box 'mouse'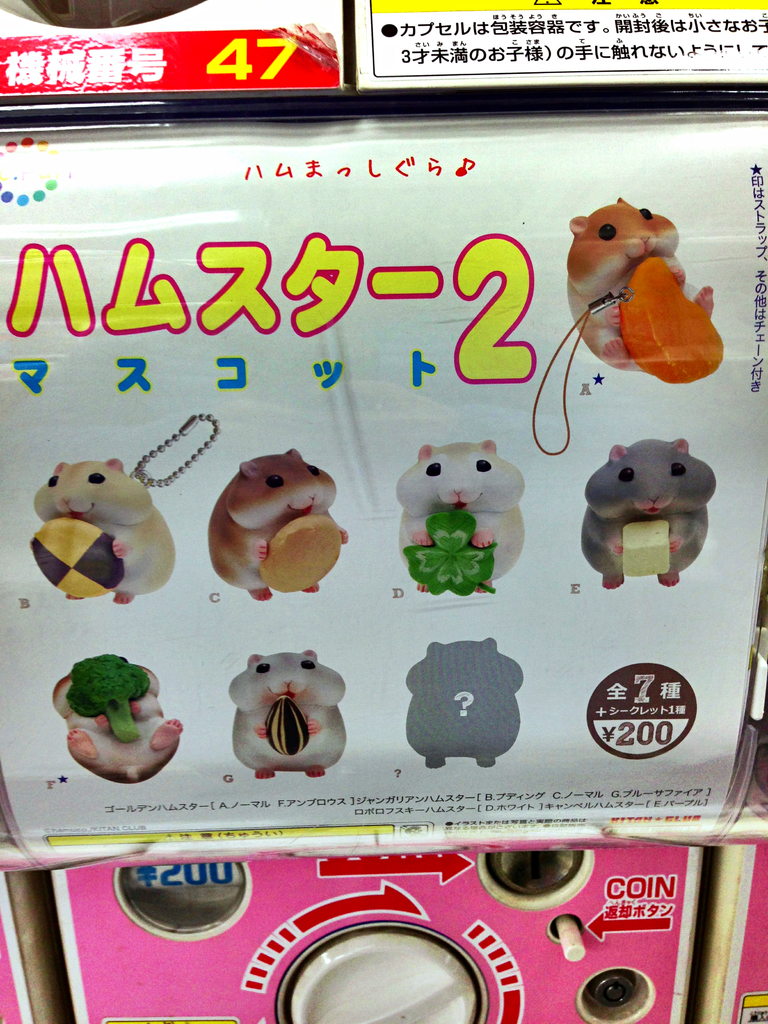
select_region(47, 671, 186, 785)
